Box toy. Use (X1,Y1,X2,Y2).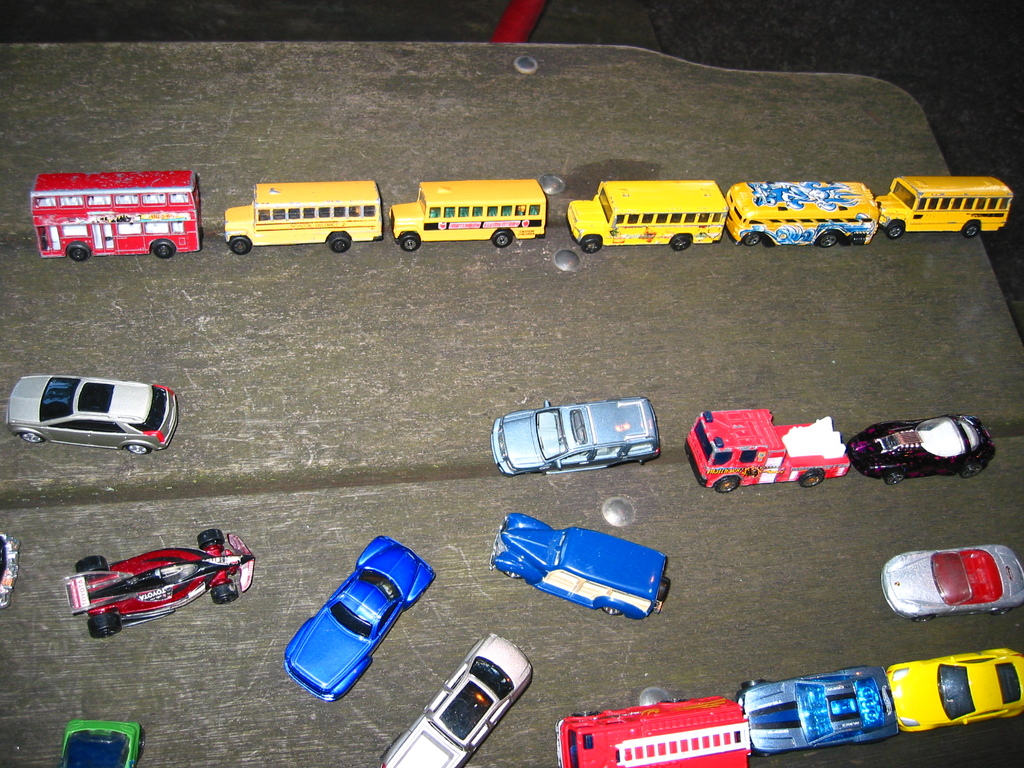
(488,513,671,618).
